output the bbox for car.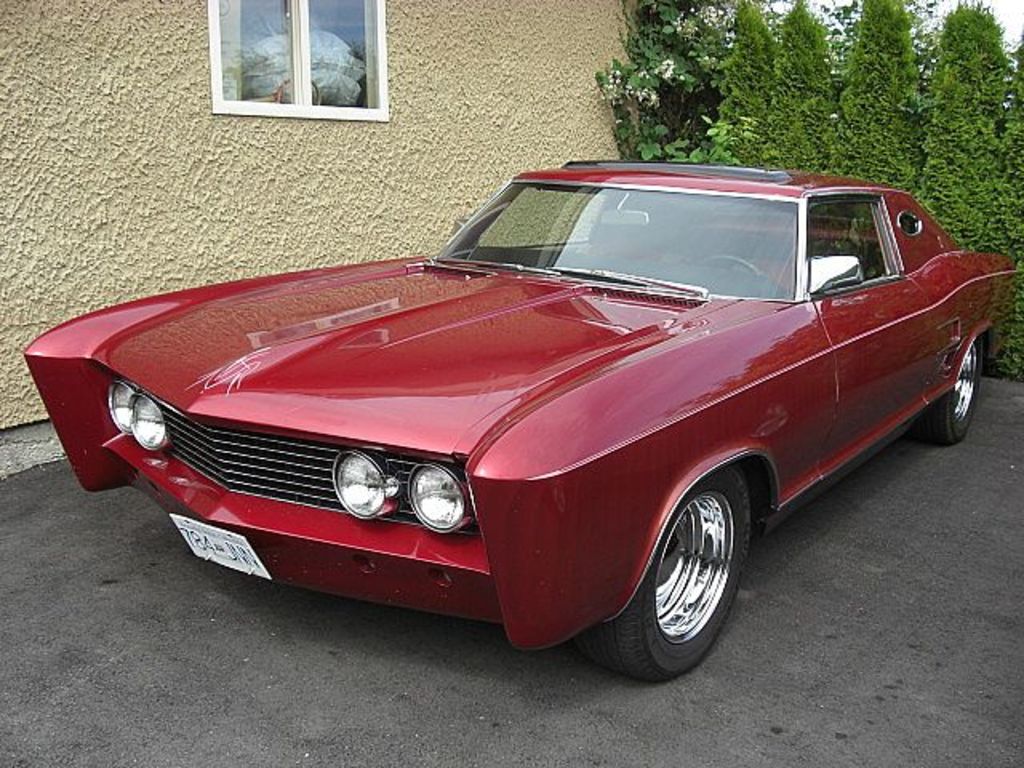
{"x1": 19, "y1": 155, "x2": 1022, "y2": 683}.
